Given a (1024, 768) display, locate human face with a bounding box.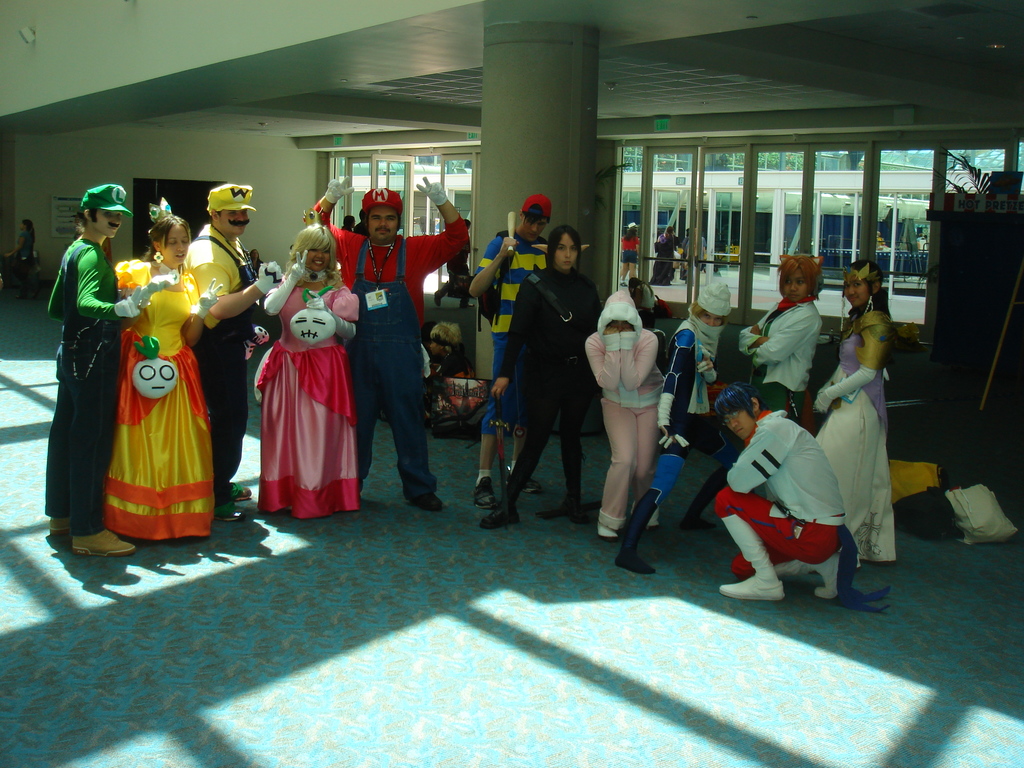
Located: [216, 210, 248, 235].
